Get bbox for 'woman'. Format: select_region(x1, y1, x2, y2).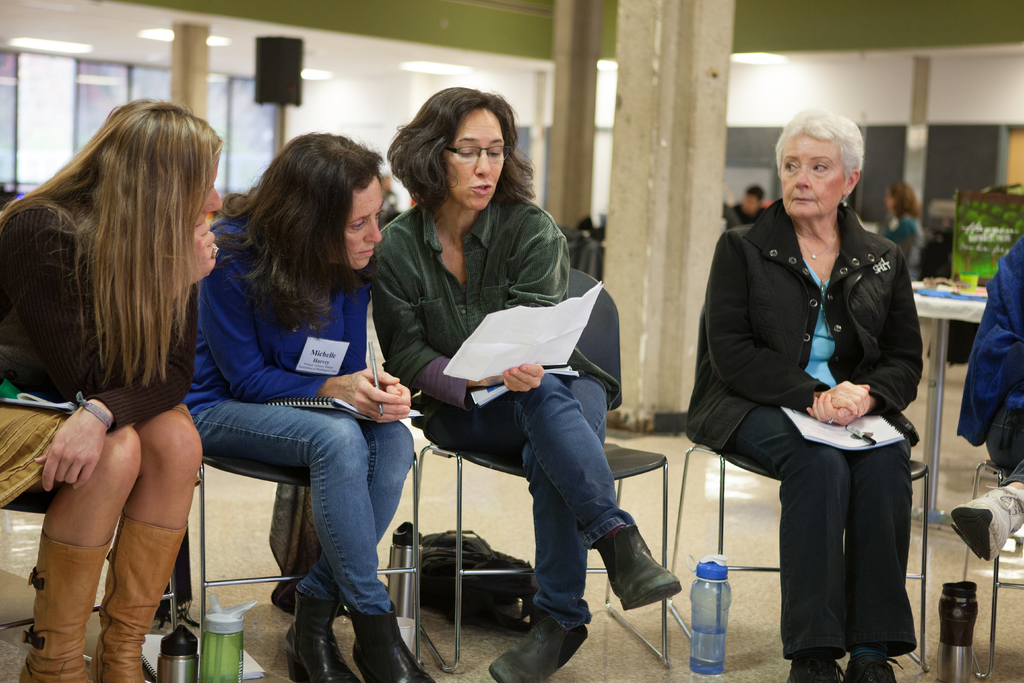
select_region(0, 96, 221, 682).
